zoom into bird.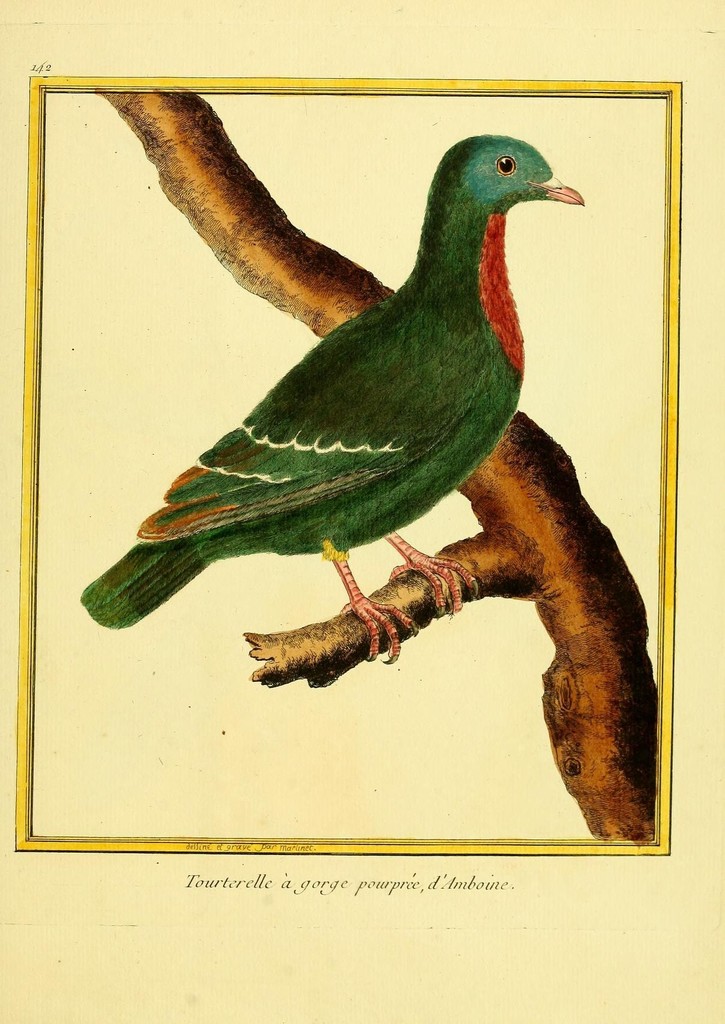
Zoom target: l=74, t=127, r=592, b=669.
